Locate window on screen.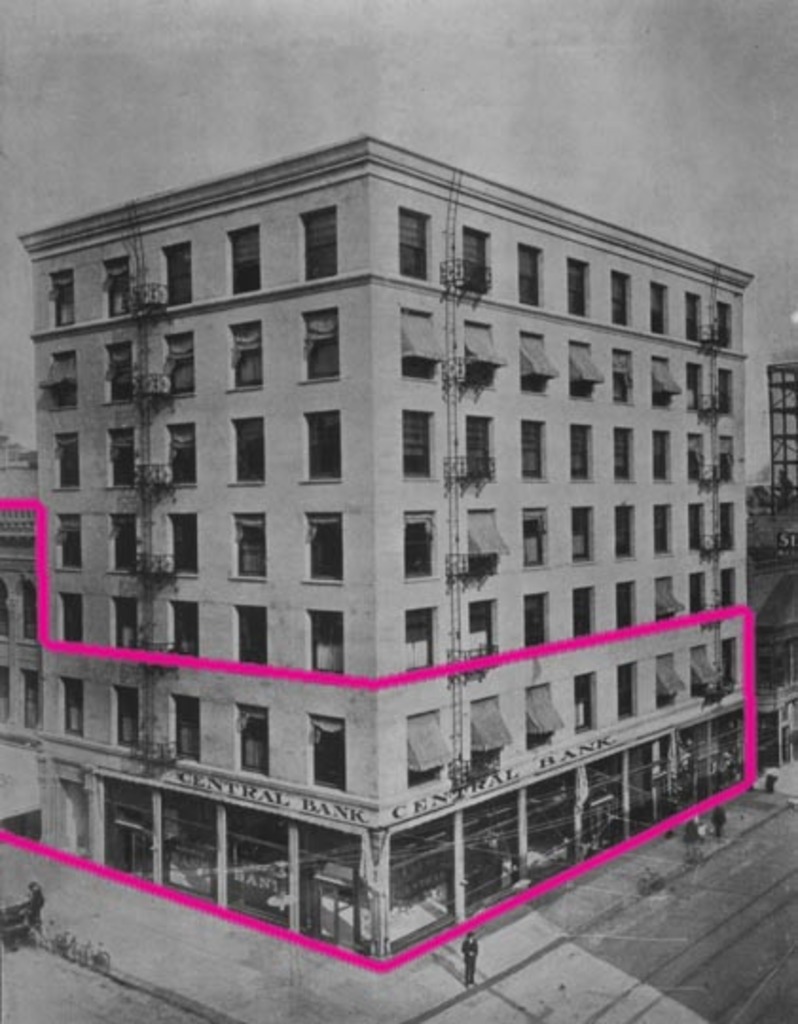
On screen at region(715, 303, 732, 349).
